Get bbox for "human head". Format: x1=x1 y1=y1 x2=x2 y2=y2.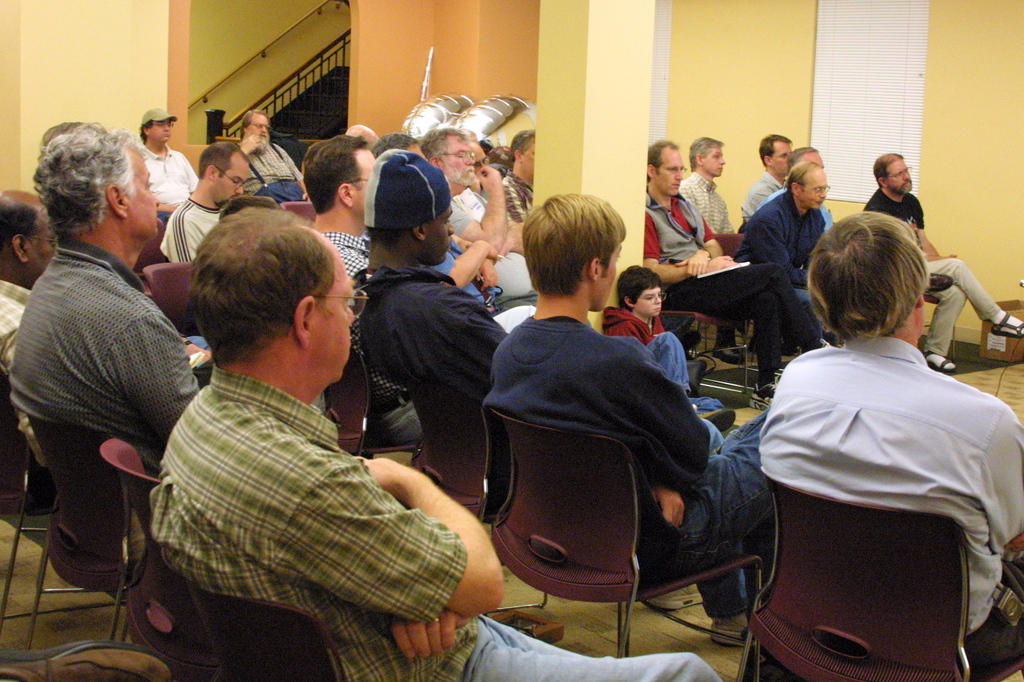
x1=365 y1=134 x2=426 y2=161.
